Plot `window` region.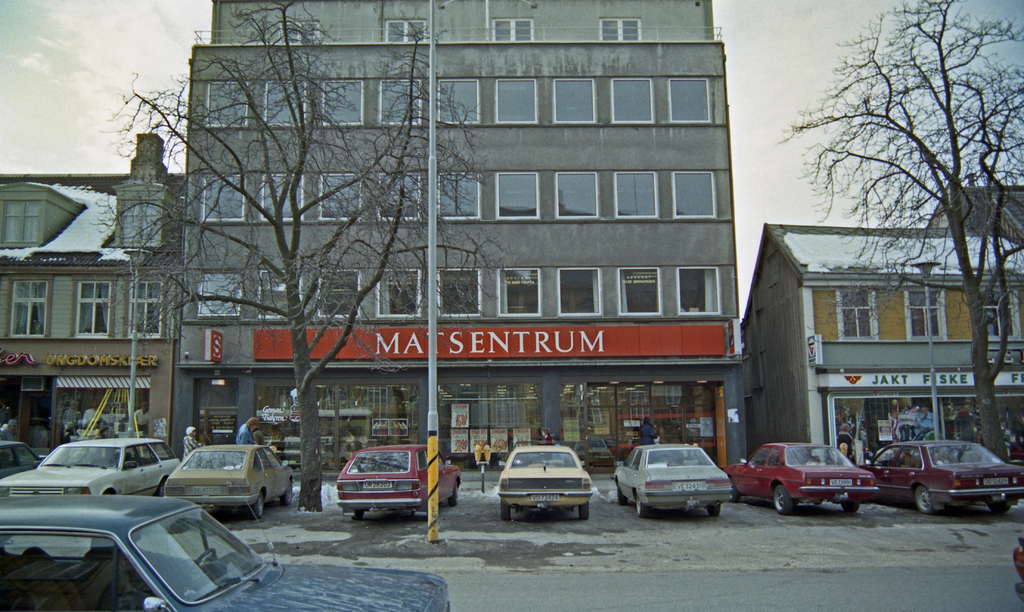
Plotted at rect(439, 264, 480, 316).
